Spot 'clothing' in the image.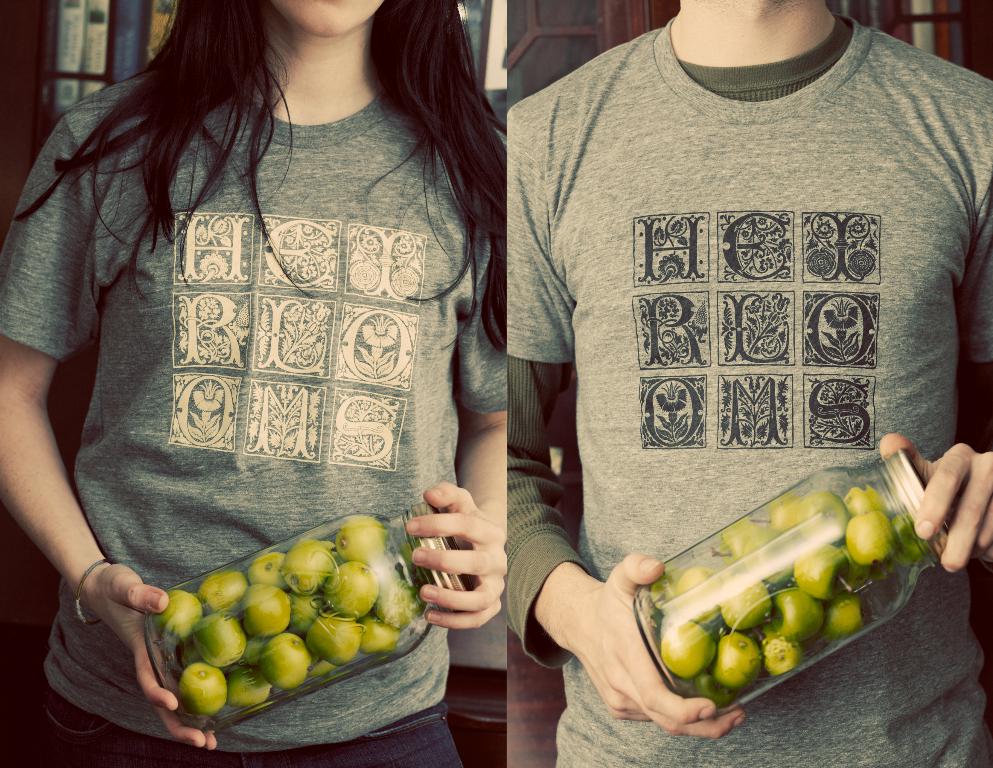
'clothing' found at <box>65,66,502,577</box>.
